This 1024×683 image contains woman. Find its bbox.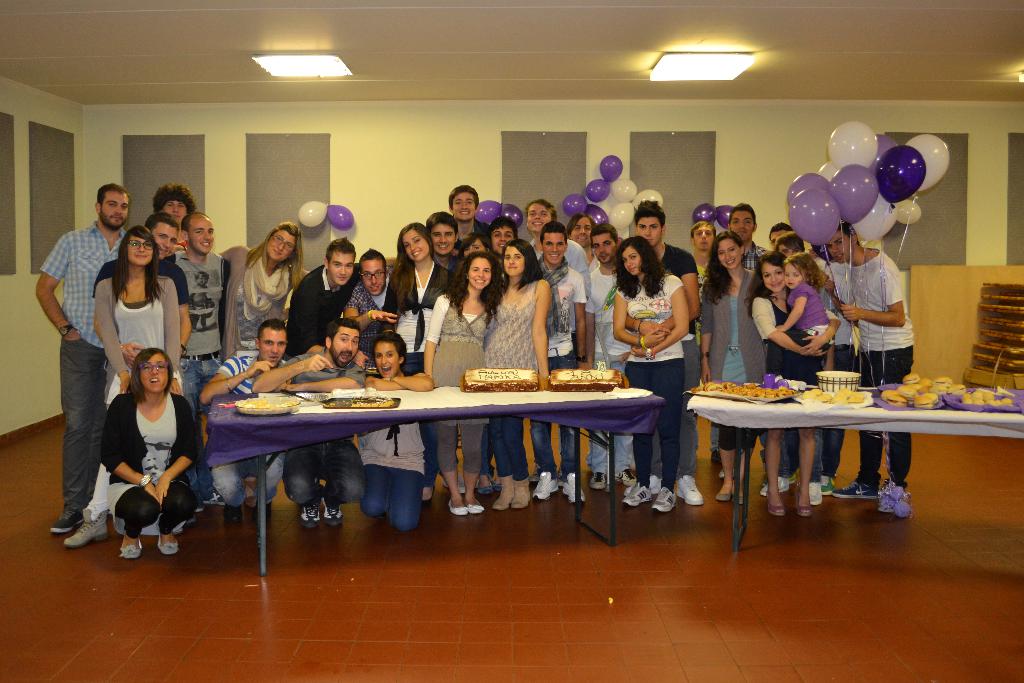
<box>356,336,439,534</box>.
